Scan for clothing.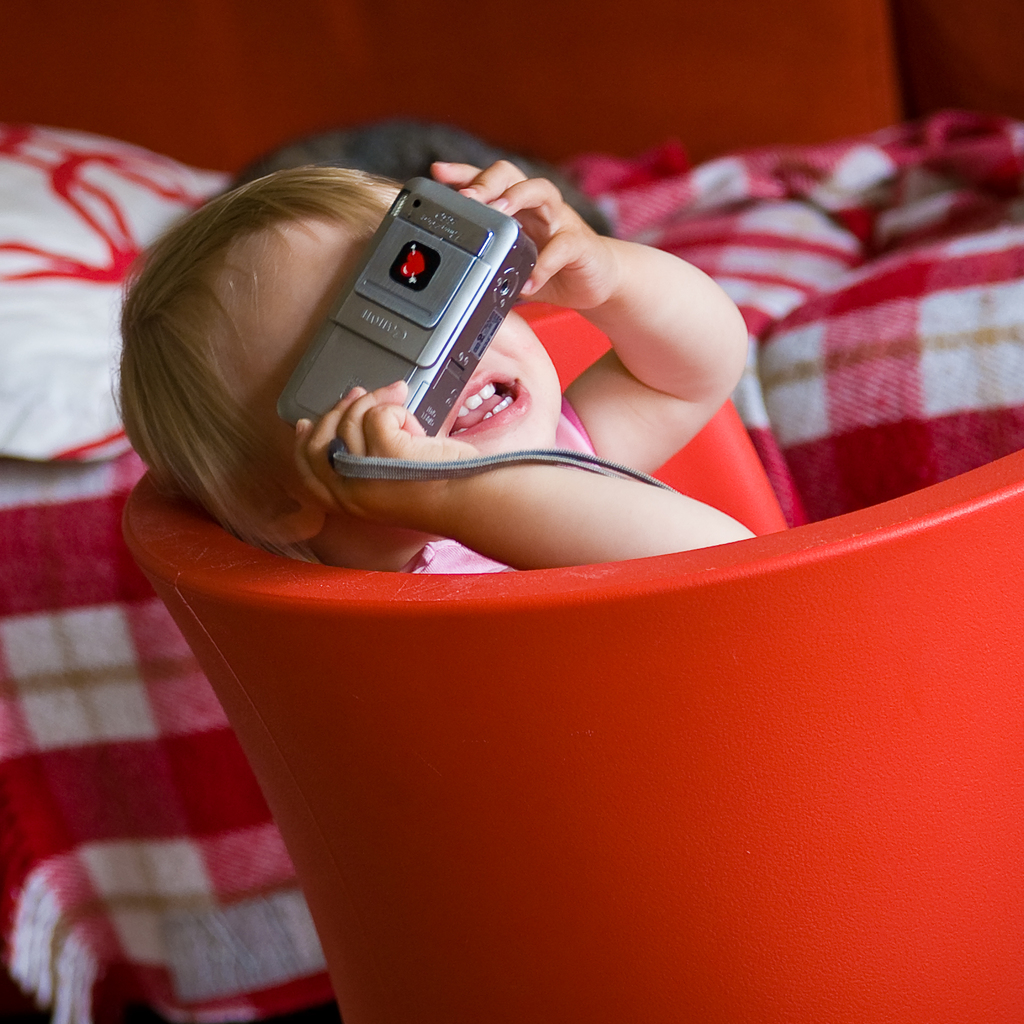
Scan result: (x1=401, y1=390, x2=628, y2=575).
